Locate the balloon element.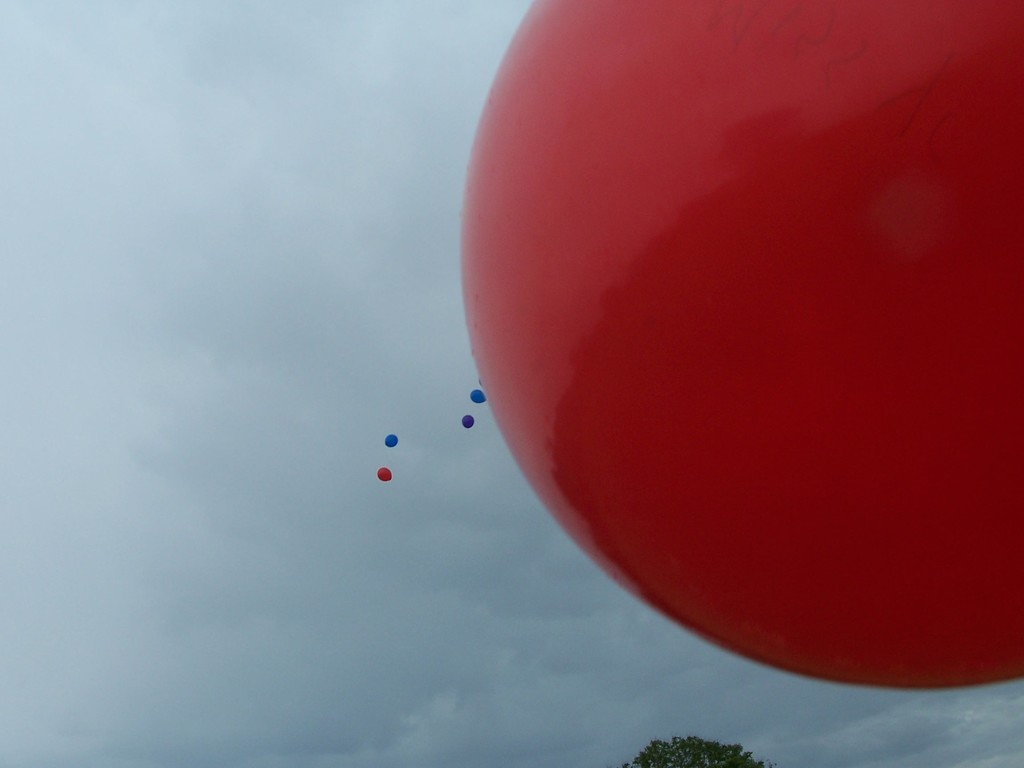
Element bbox: detection(470, 388, 485, 403).
